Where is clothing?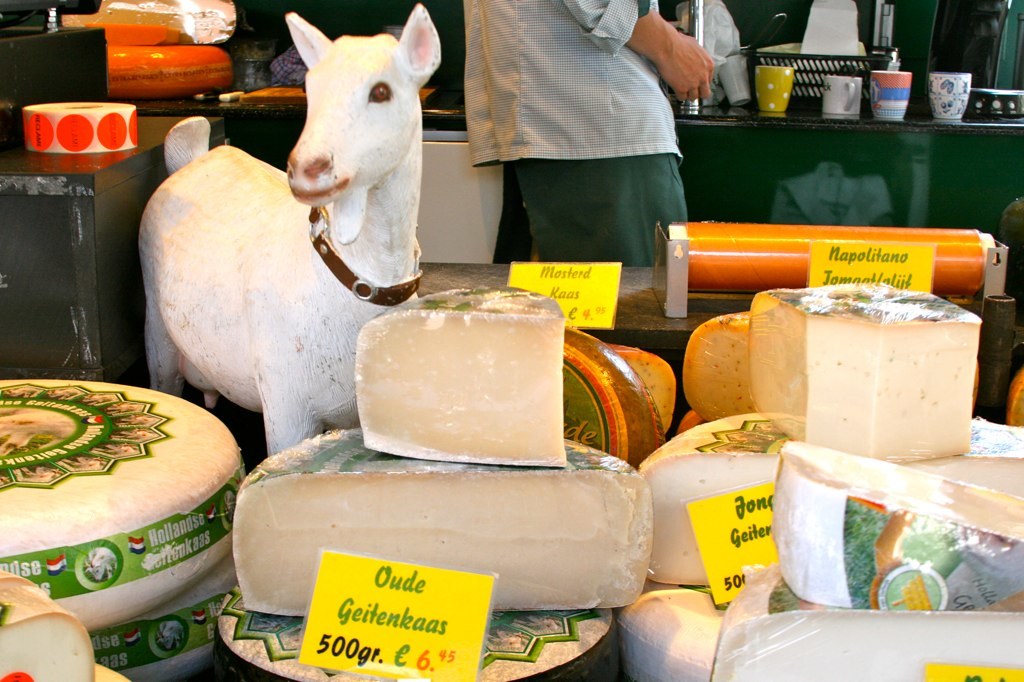
(left=432, top=4, right=703, bottom=275).
